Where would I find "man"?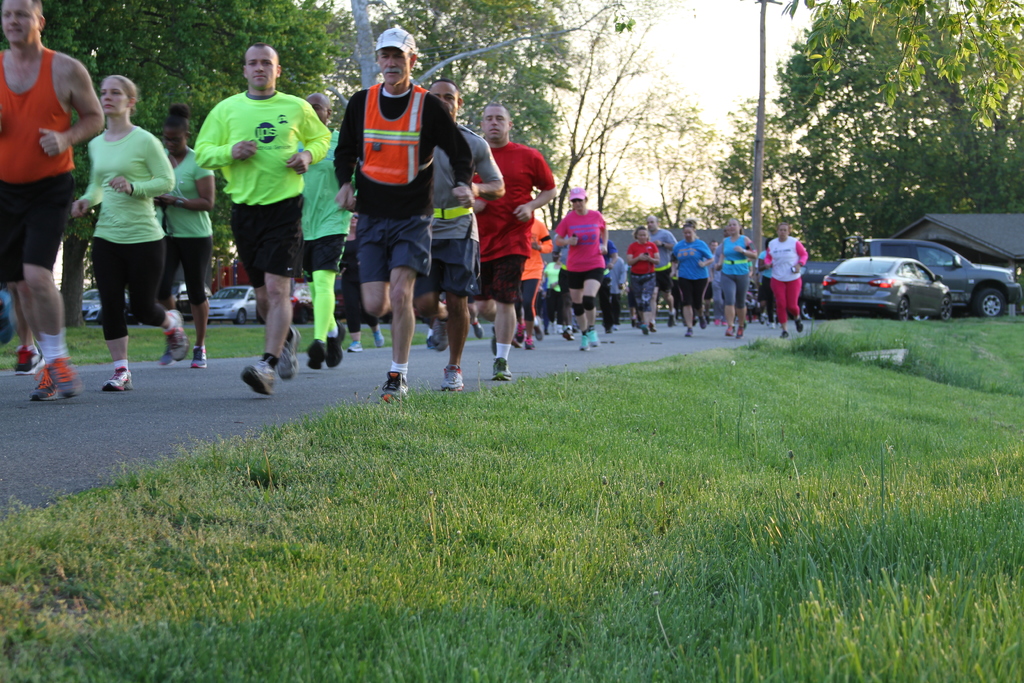
At (left=756, top=240, right=777, bottom=329).
